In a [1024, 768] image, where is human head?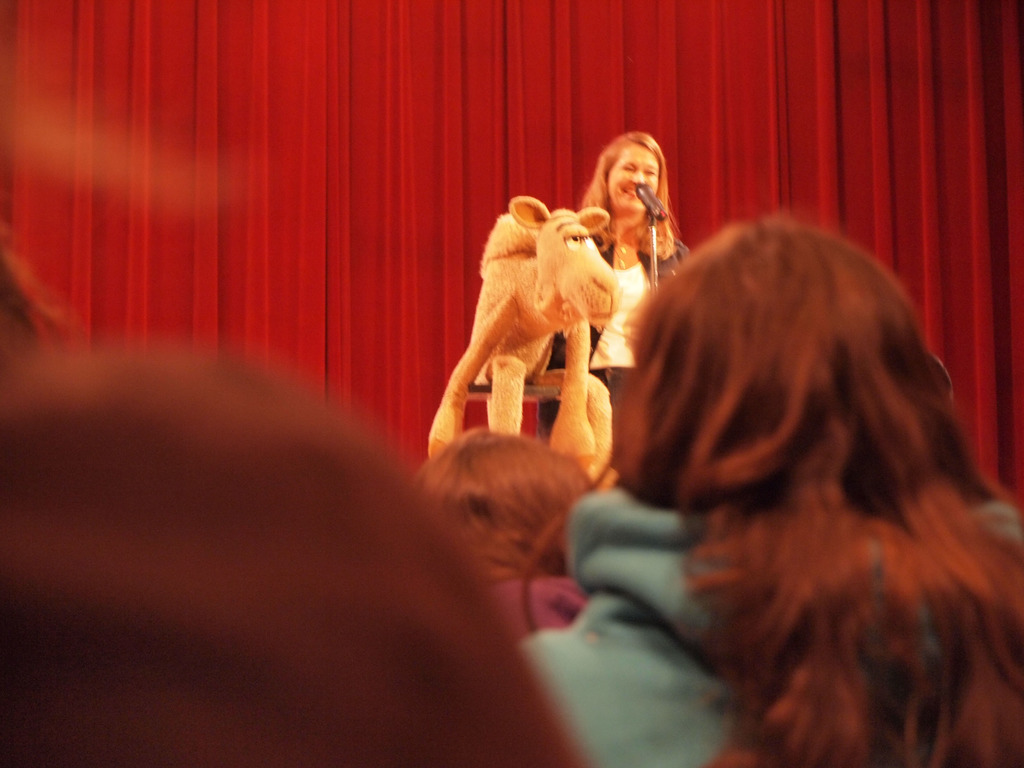
{"x1": 414, "y1": 420, "x2": 605, "y2": 585}.
